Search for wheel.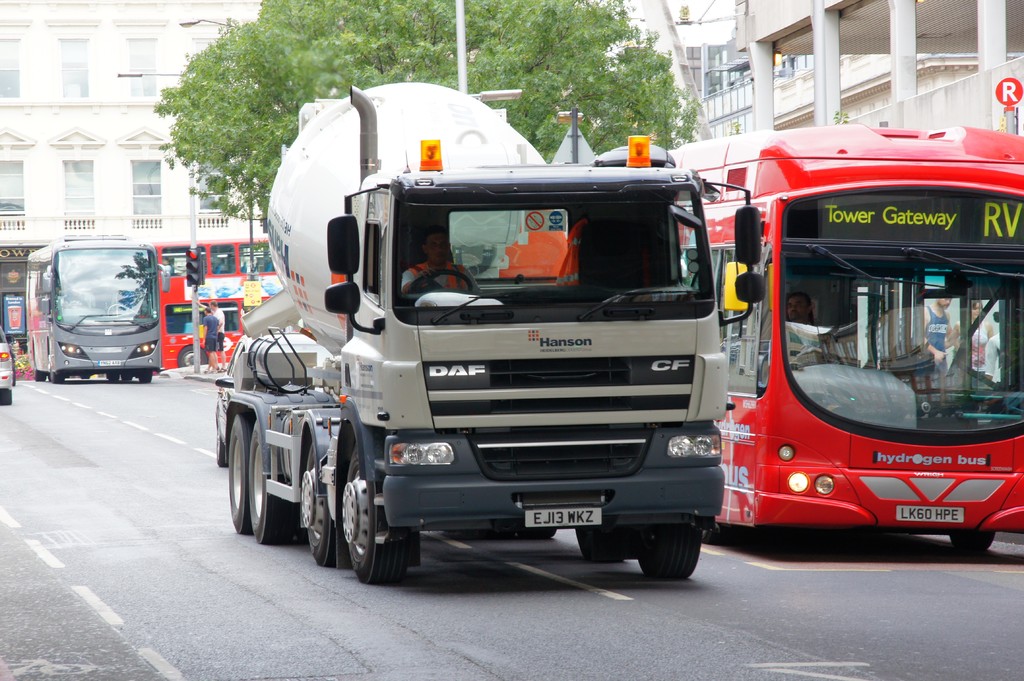
Found at [left=577, top=526, right=630, bottom=563].
